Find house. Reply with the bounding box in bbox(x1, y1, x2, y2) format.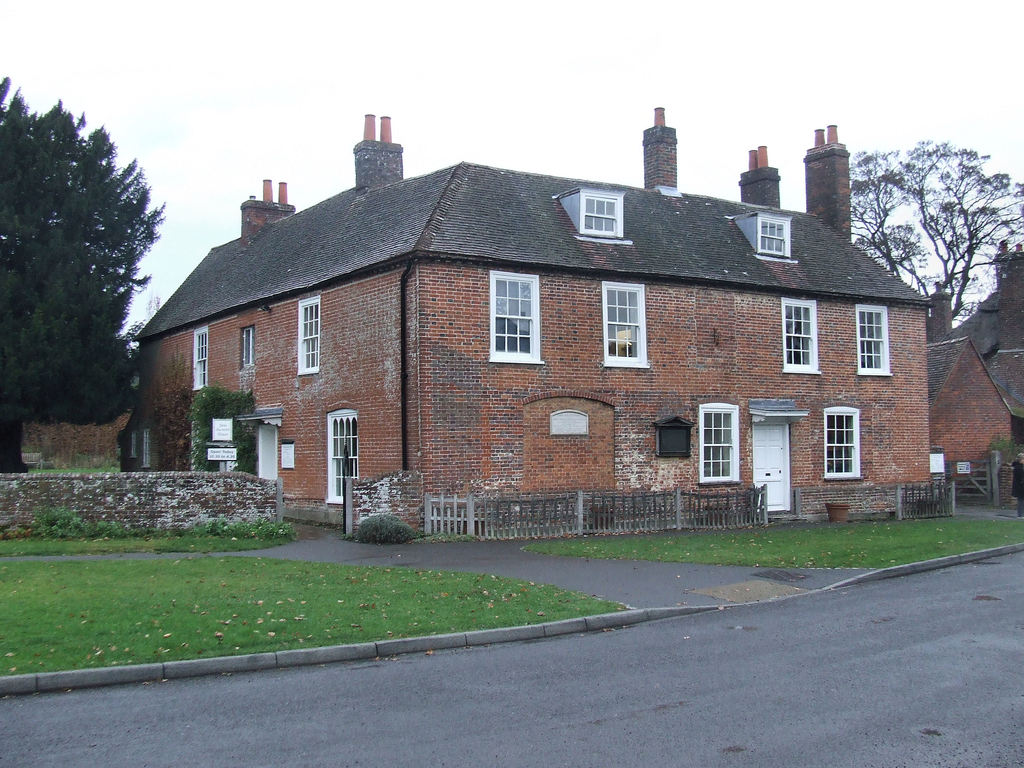
bbox(134, 116, 950, 544).
